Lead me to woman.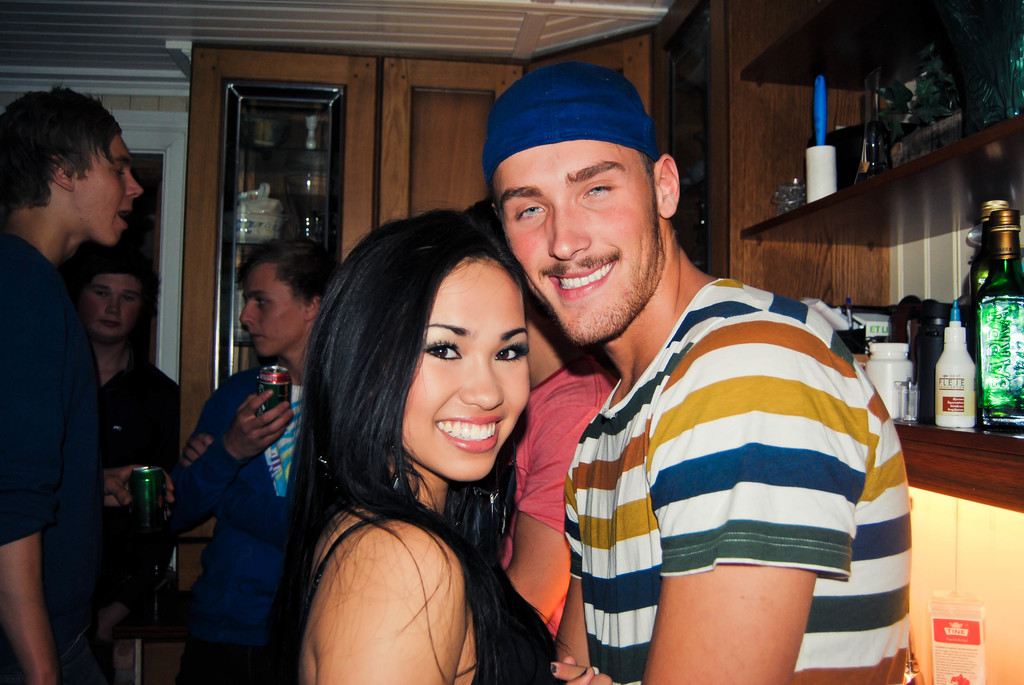
Lead to box=[268, 182, 576, 684].
